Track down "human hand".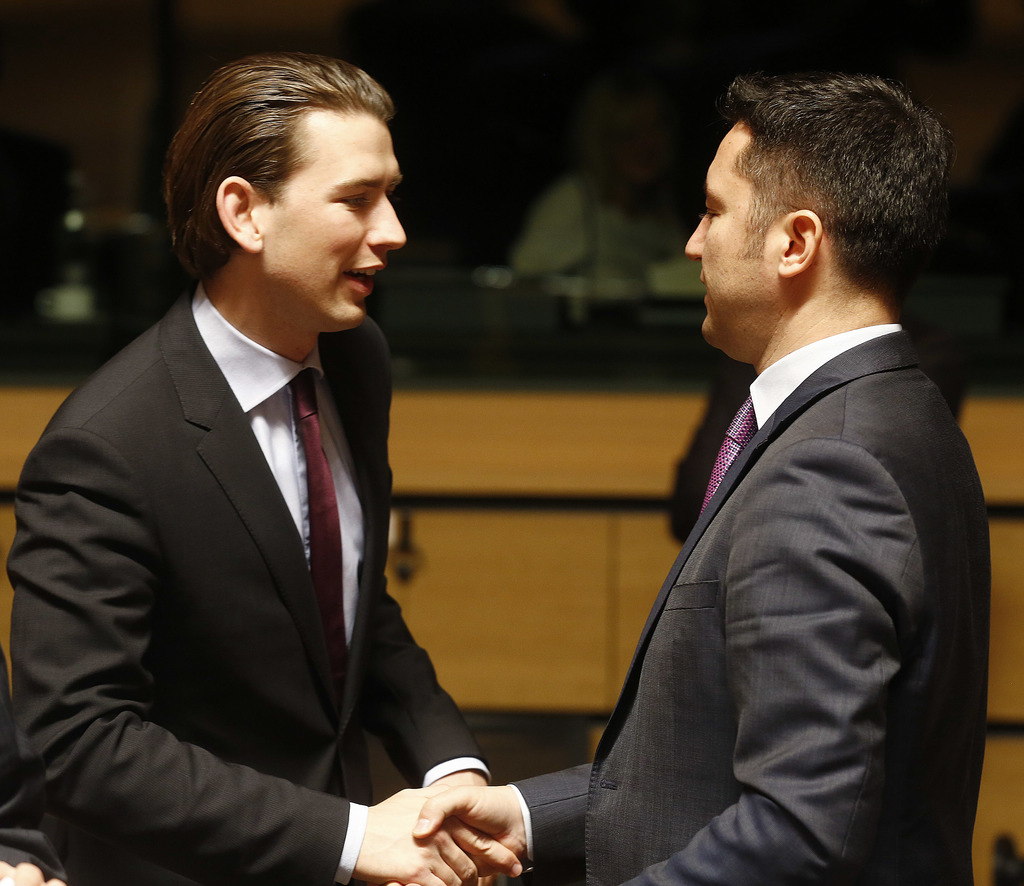
Tracked to {"x1": 370, "y1": 783, "x2": 524, "y2": 885}.
